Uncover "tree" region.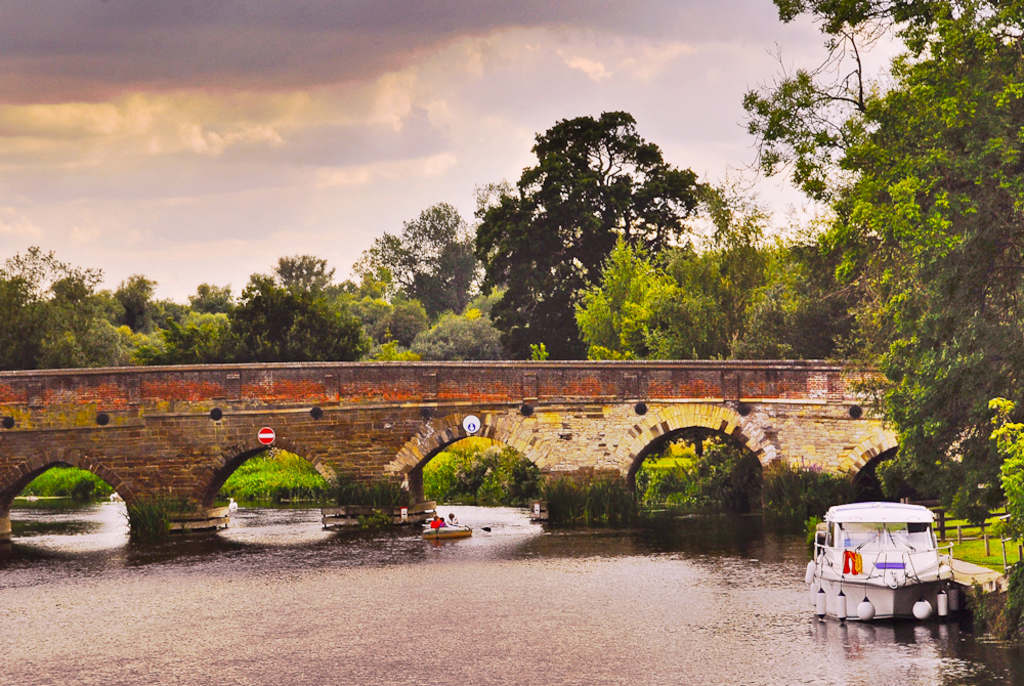
Uncovered: 182/309/230/354.
